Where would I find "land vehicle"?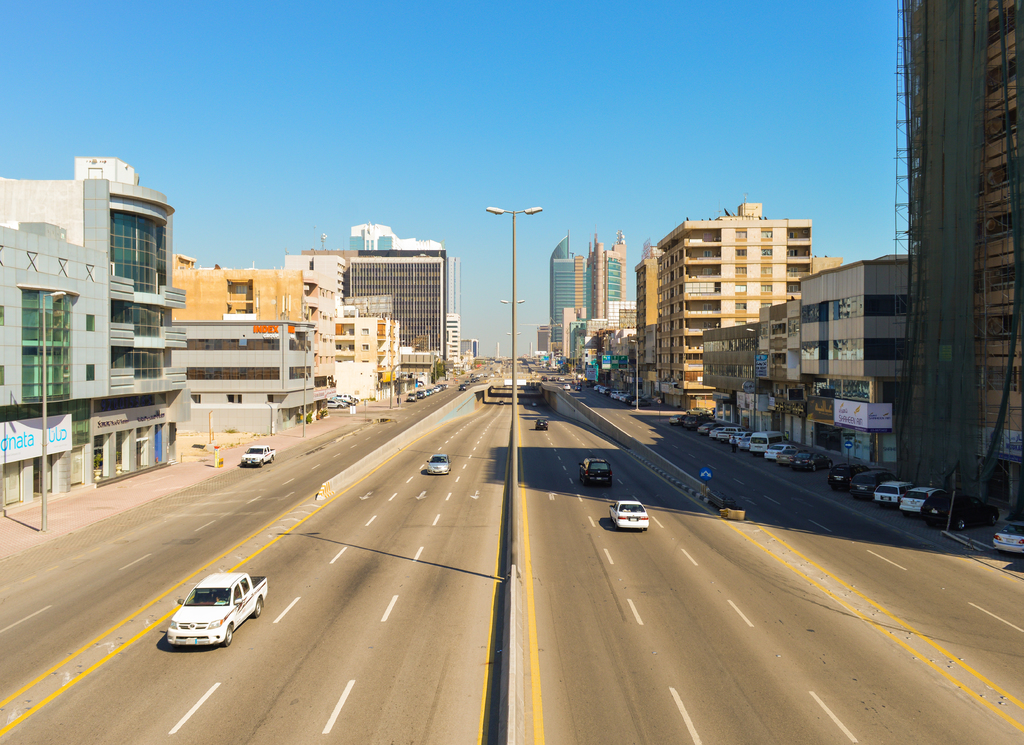
At x1=502, y1=361, x2=513, y2=371.
